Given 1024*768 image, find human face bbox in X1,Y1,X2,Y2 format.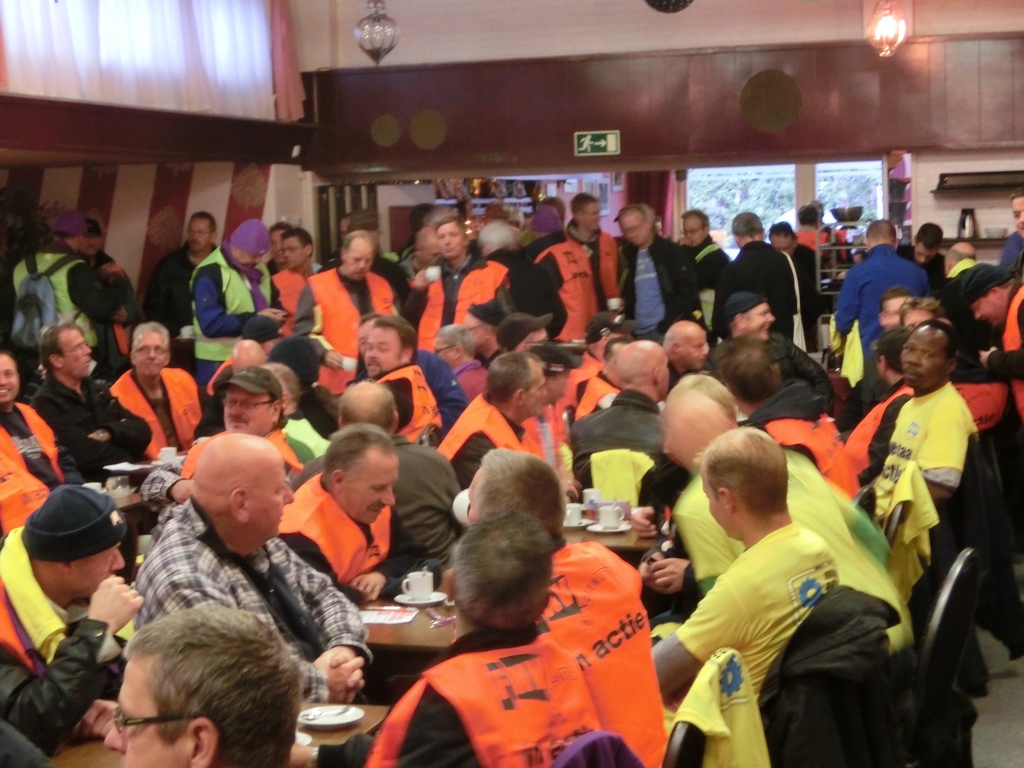
59,328,91,377.
